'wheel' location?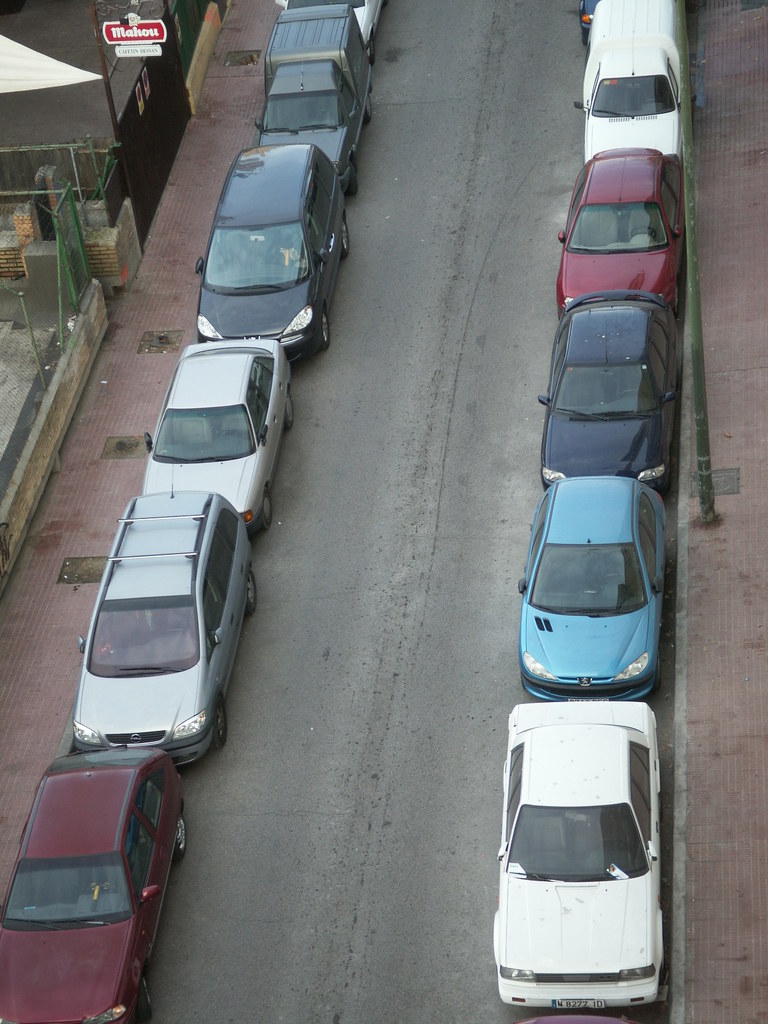
bbox=[623, 388, 653, 398]
